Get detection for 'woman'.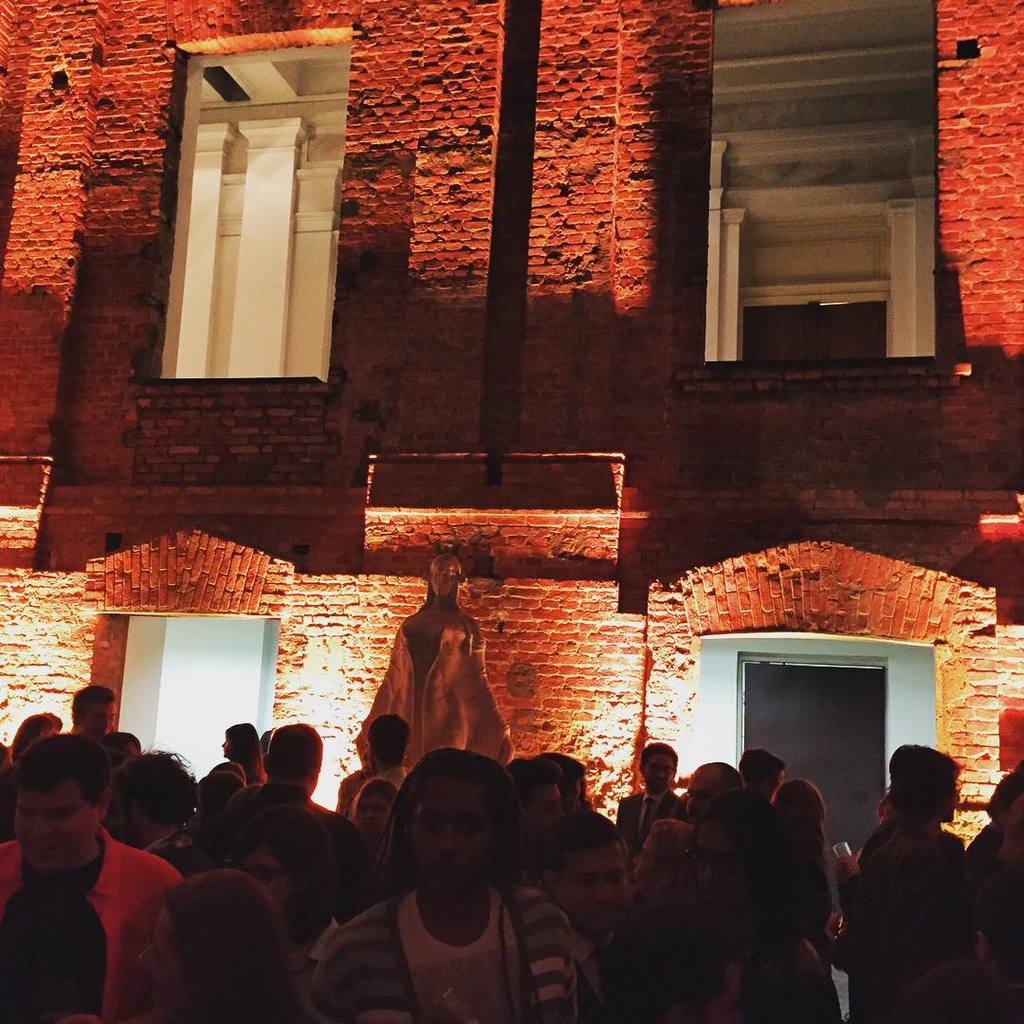
Detection: box(227, 809, 349, 1019).
